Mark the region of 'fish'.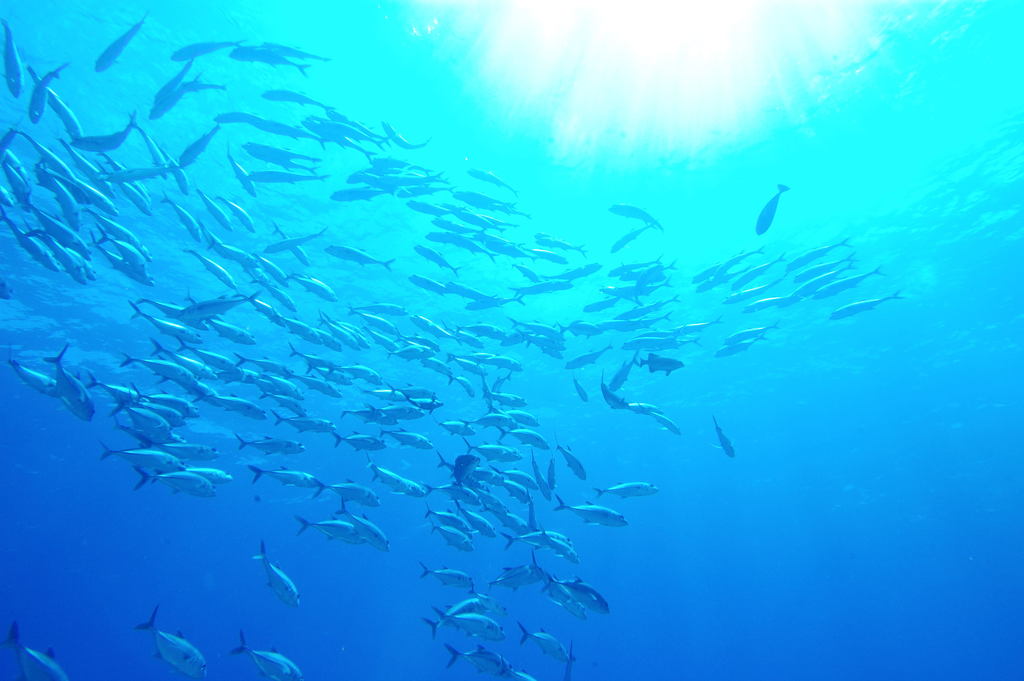
Region: (558, 320, 601, 336).
